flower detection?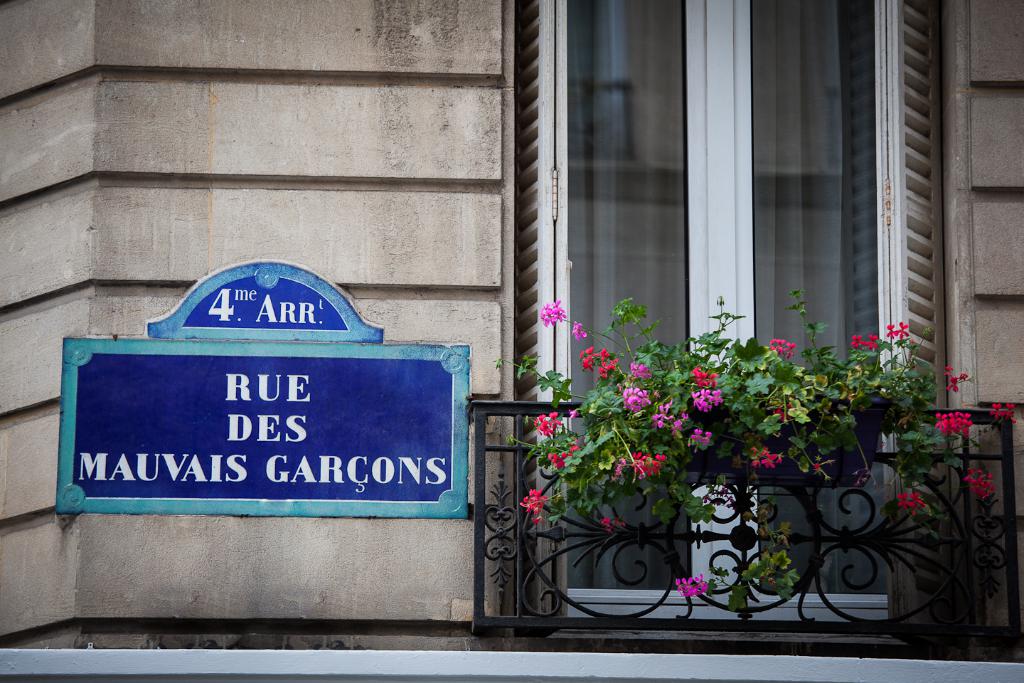
select_region(580, 344, 627, 380)
